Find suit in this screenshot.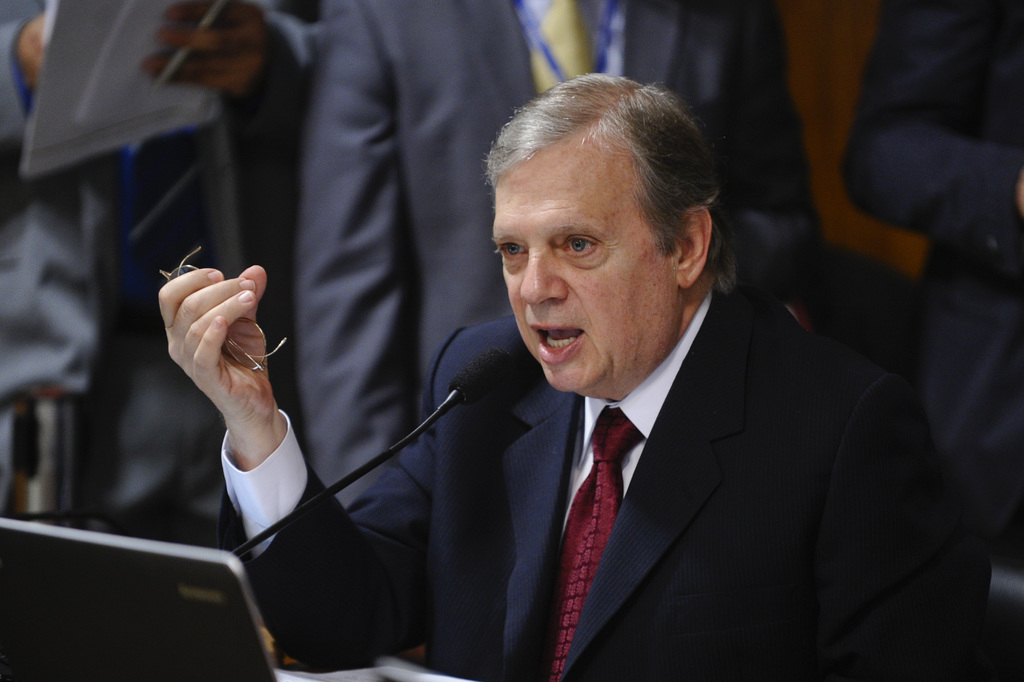
The bounding box for suit is x1=296, y1=0, x2=826, y2=509.
